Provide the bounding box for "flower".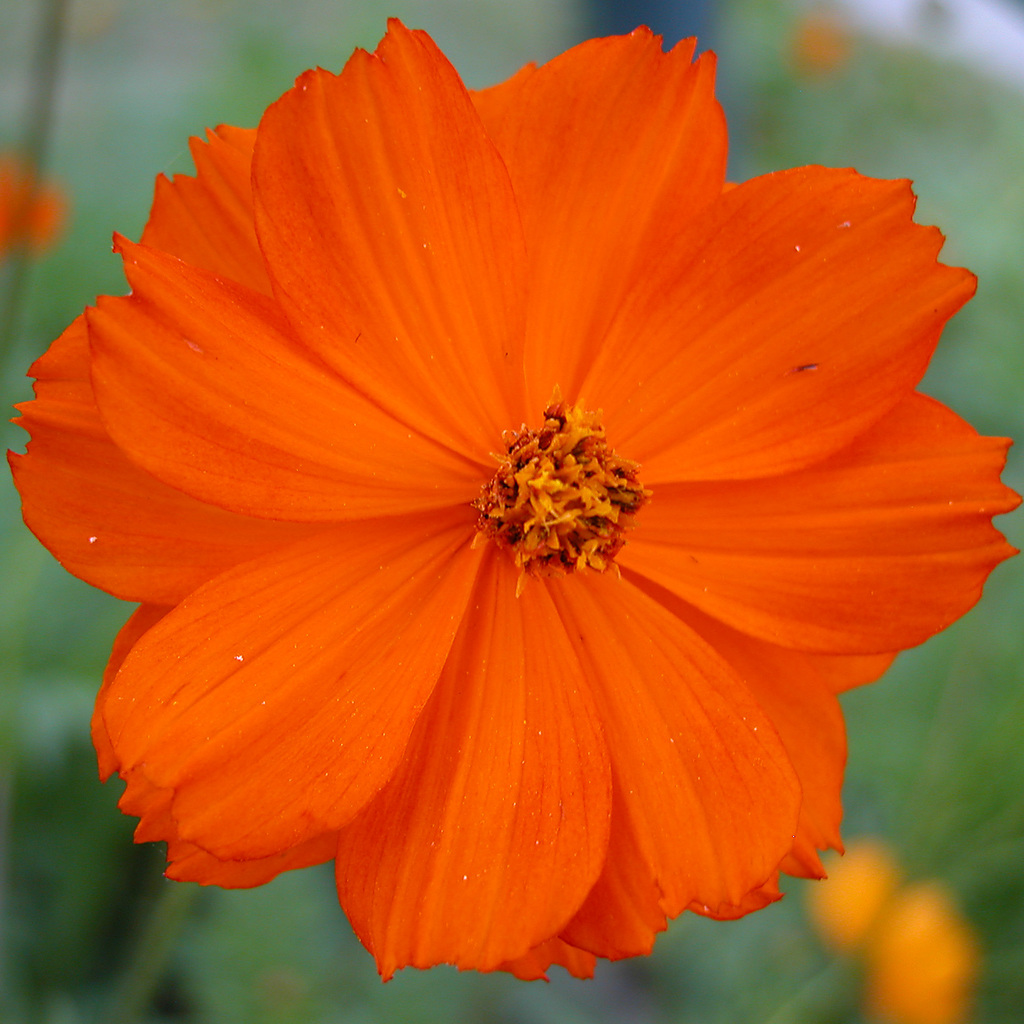
rect(870, 890, 975, 1023).
